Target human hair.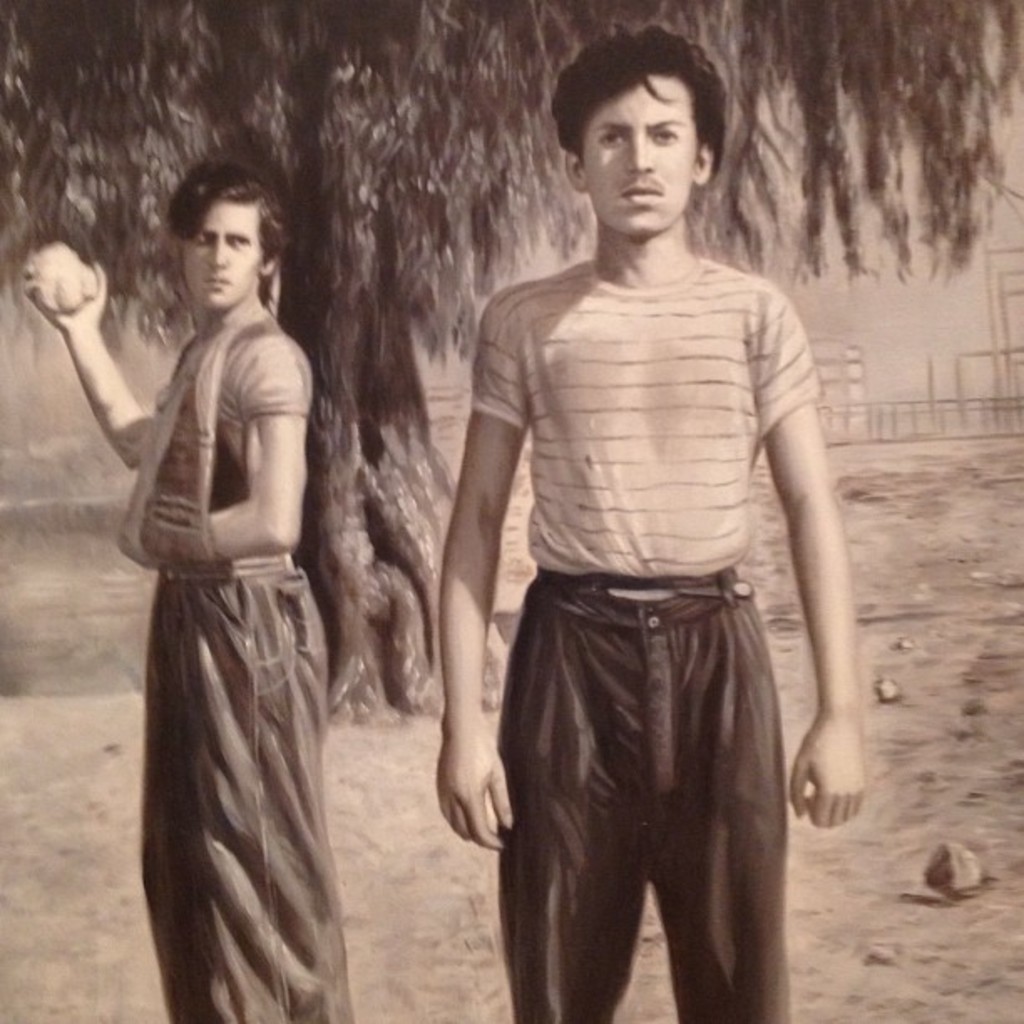
Target region: (552, 20, 721, 164).
